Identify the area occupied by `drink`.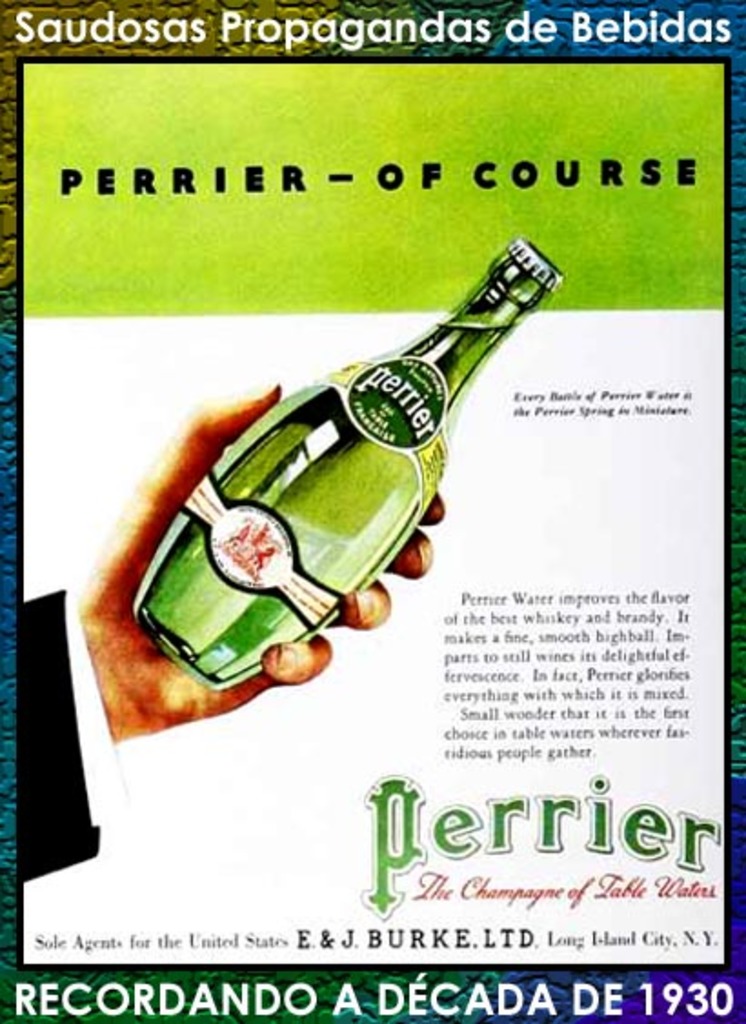
Area: 129, 238, 566, 695.
